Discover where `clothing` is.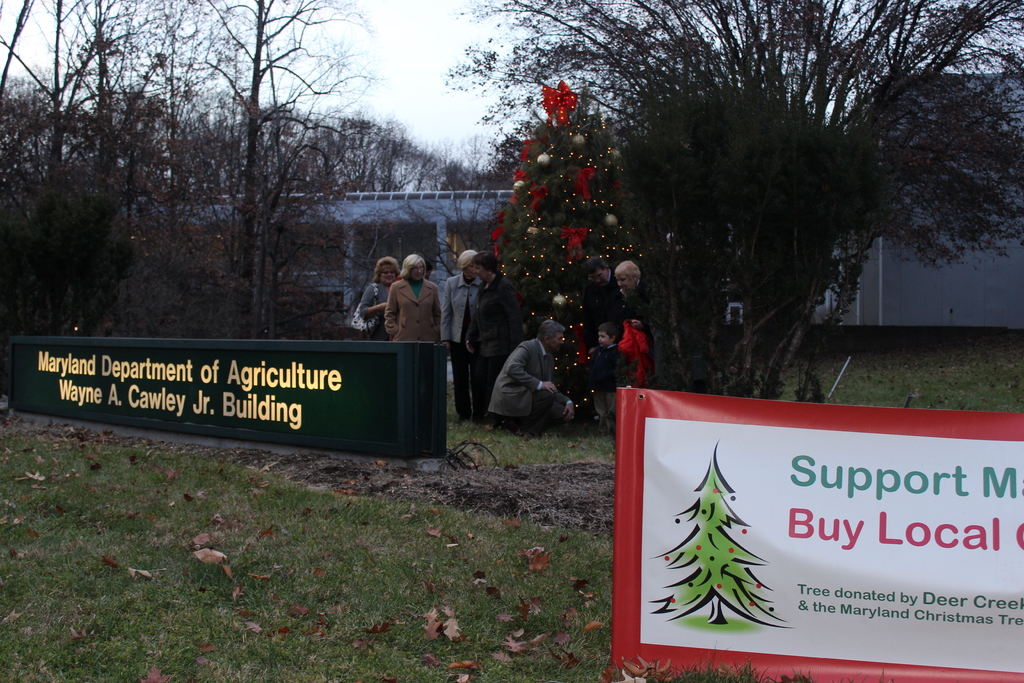
Discovered at bbox=(478, 318, 577, 437).
